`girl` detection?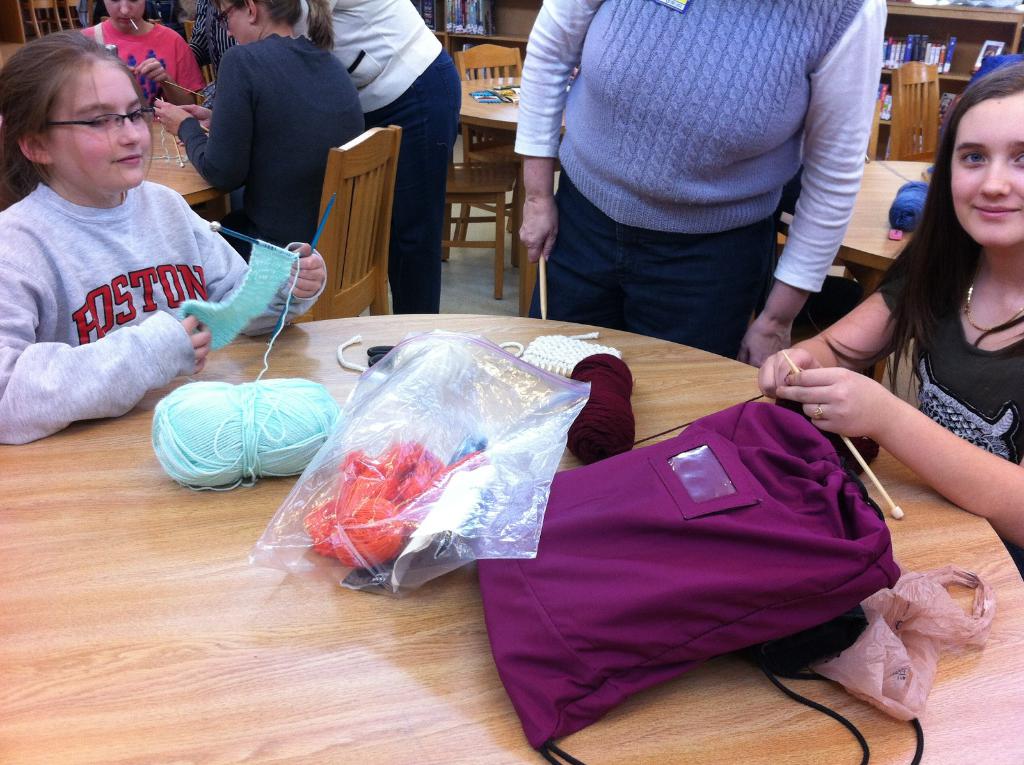
[1,31,323,446]
